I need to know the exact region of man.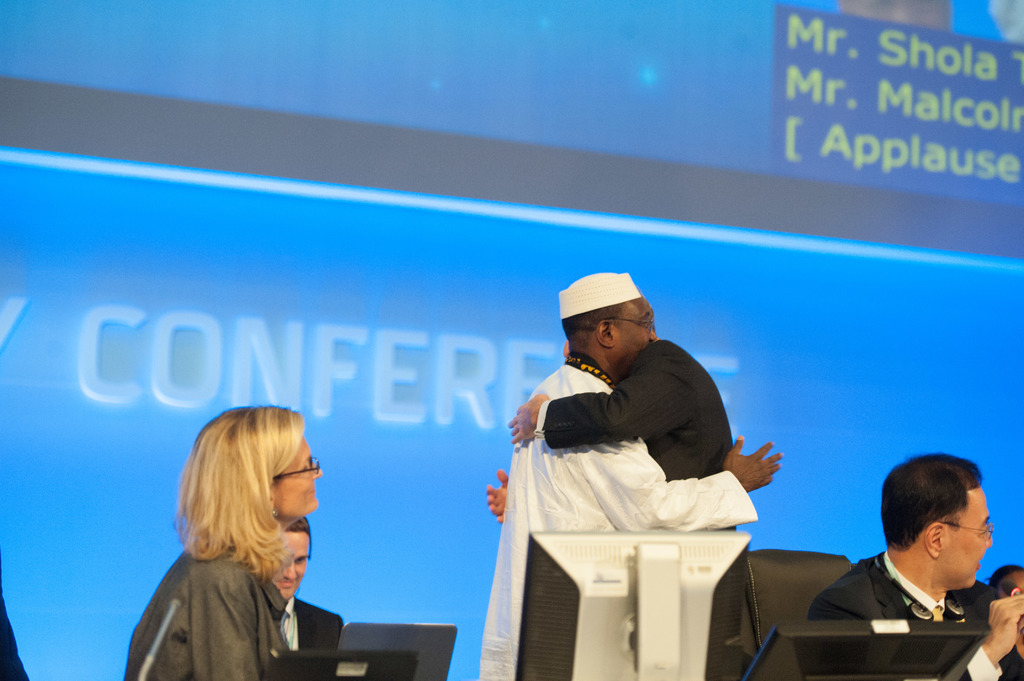
Region: (0,557,35,680).
